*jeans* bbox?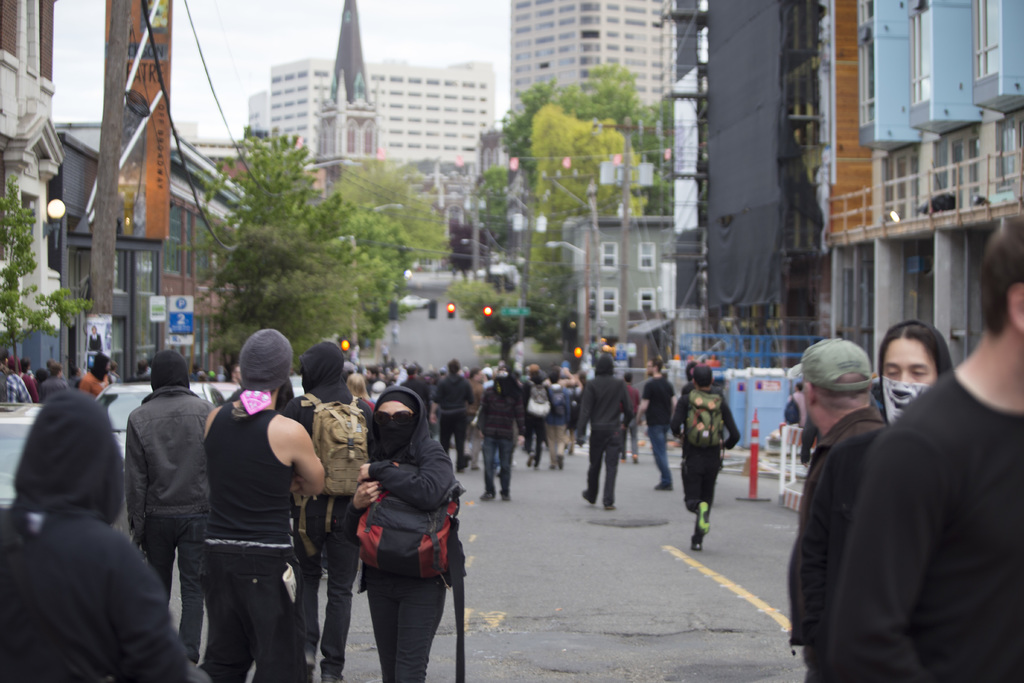
left=297, top=532, right=363, bottom=677
